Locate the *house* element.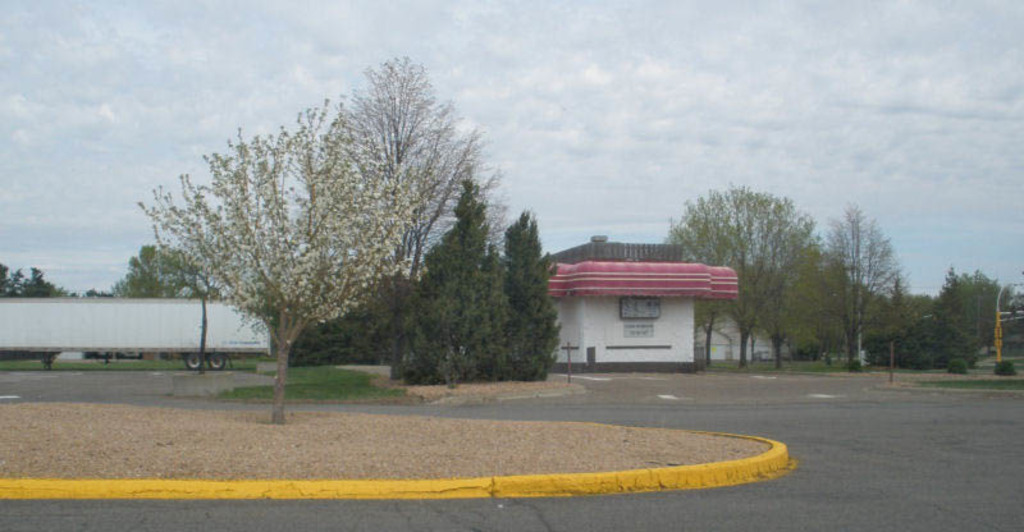
Element bbox: left=547, top=228, right=745, bottom=376.
